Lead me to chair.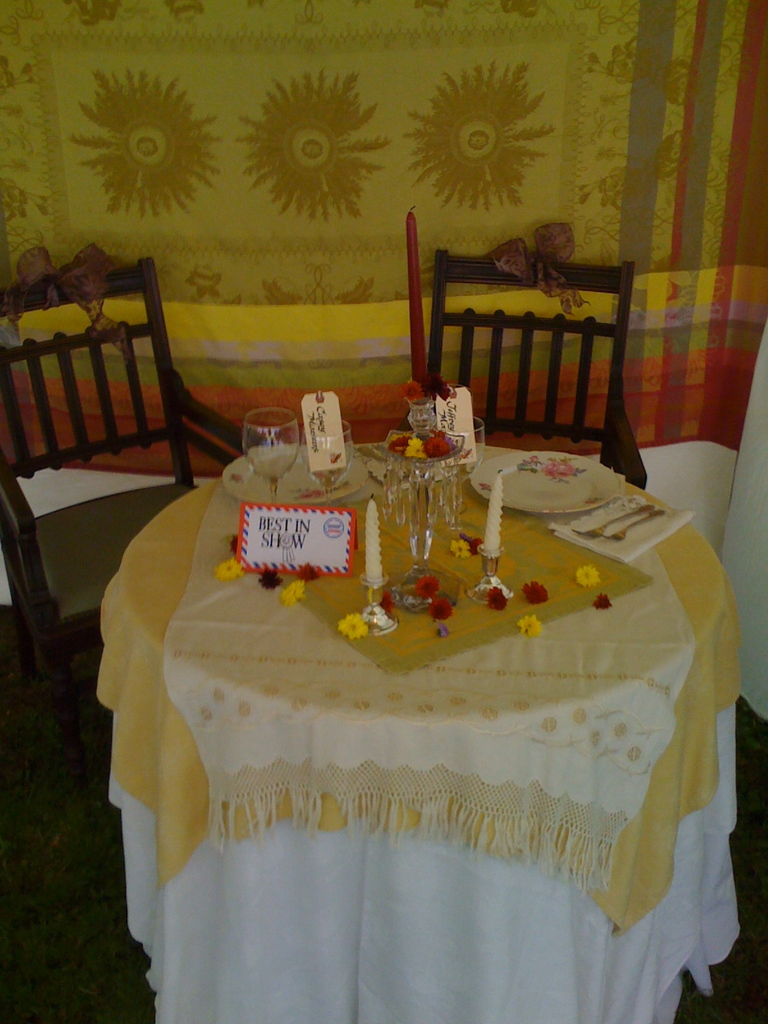
Lead to bbox=[0, 253, 265, 713].
